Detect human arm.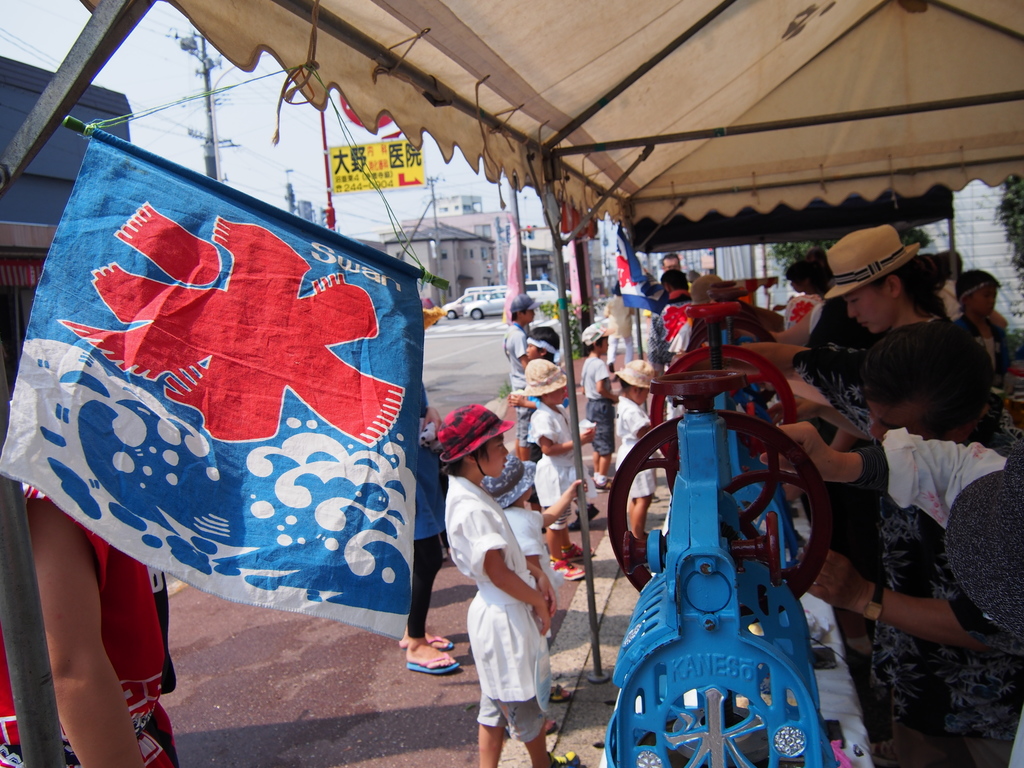
Detected at Rect(525, 553, 556, 610).
